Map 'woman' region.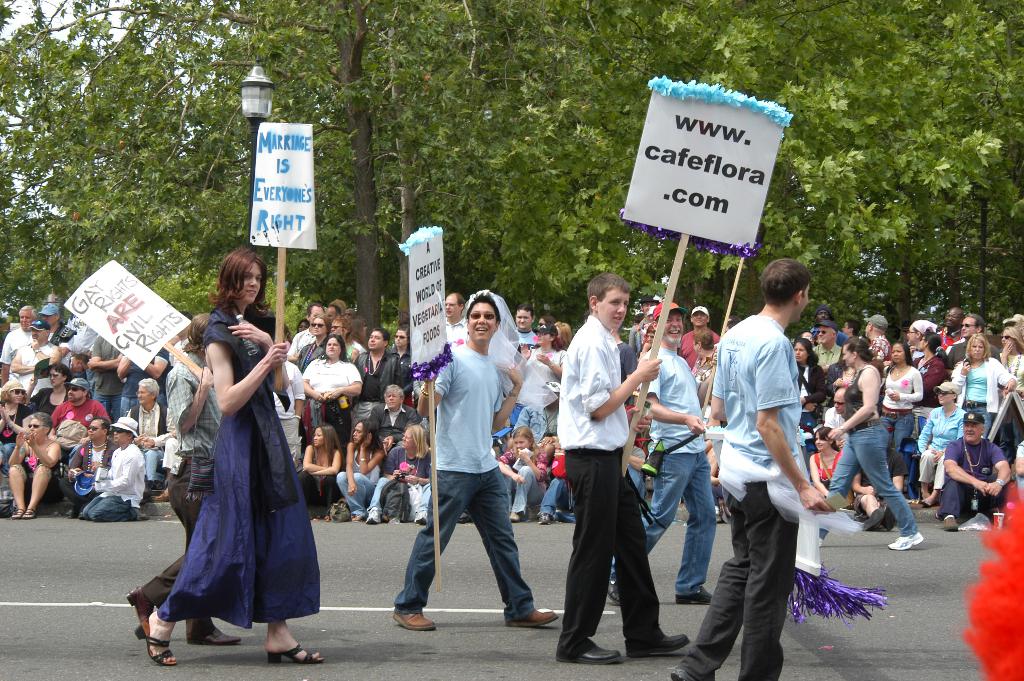
Mapped to BBox(303, 332, 360, 445).
